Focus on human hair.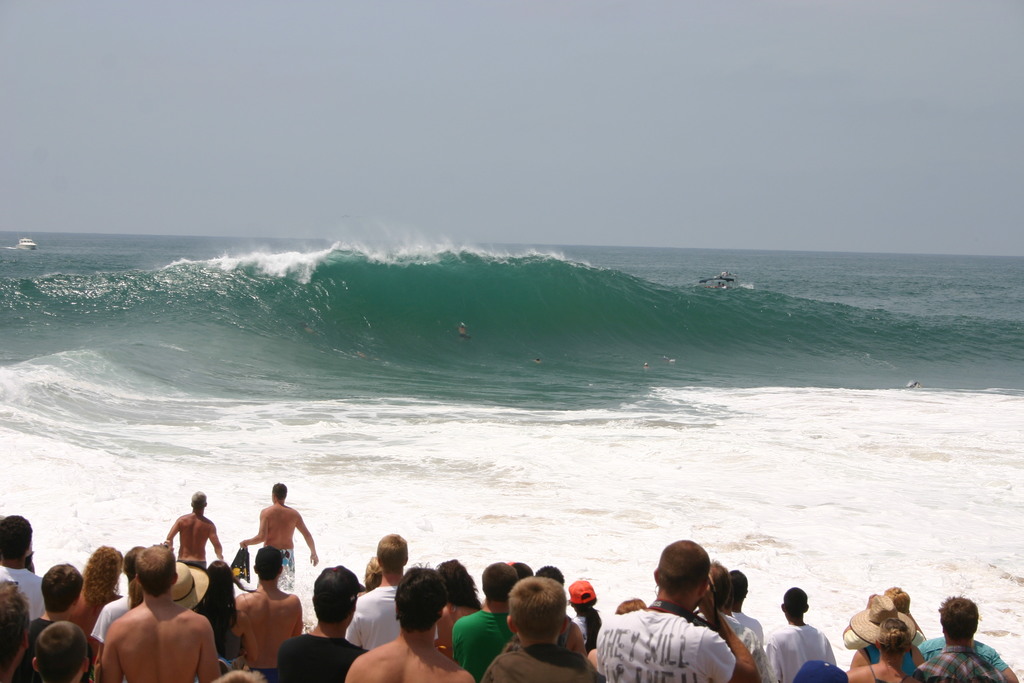
Focused at Rect(42, 565, 86, 618).
